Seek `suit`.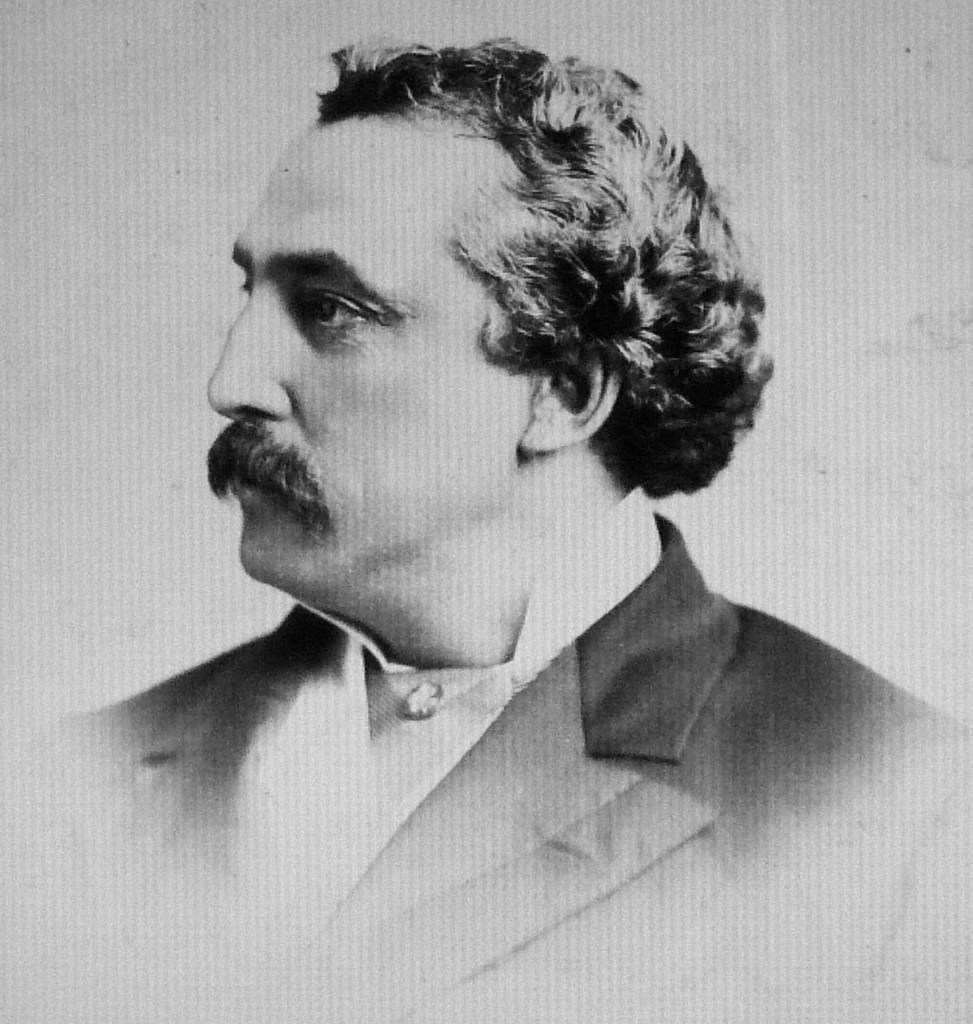
BBox(6, 530, 972, 963).
